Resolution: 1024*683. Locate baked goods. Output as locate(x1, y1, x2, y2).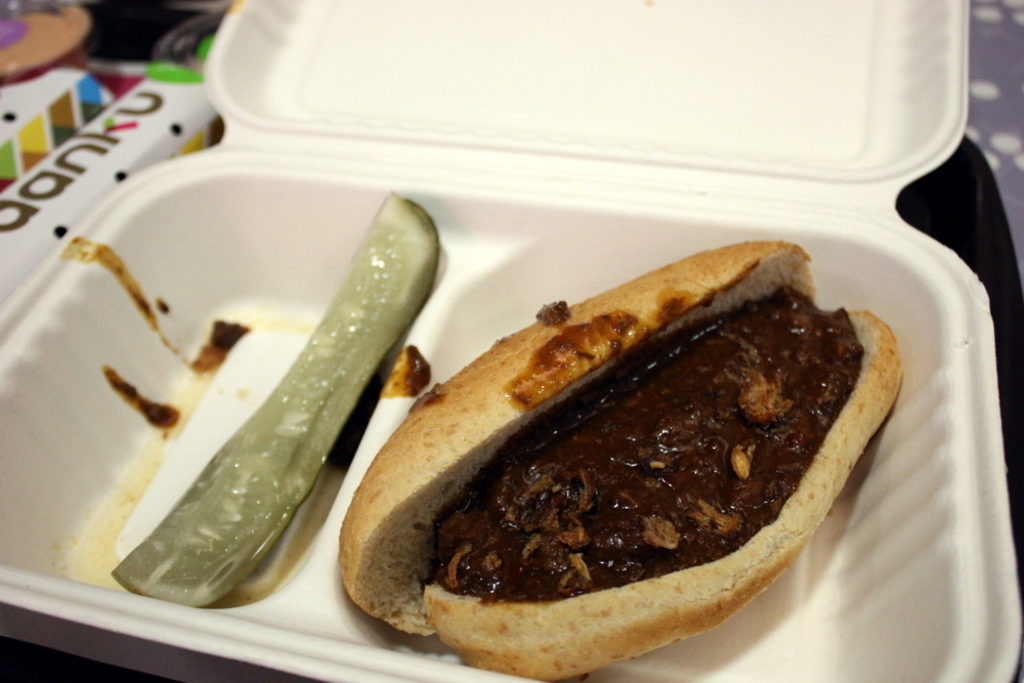
locate(334, 233, 910, 682).
